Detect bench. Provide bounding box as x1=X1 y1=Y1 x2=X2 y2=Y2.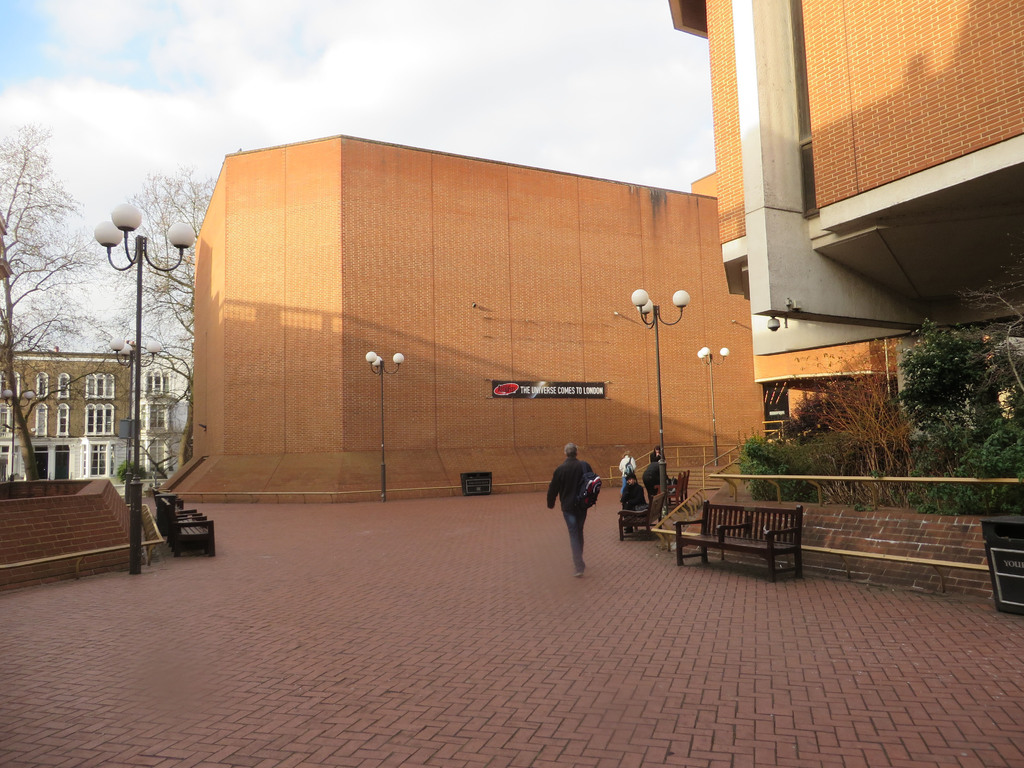
x1=615 y1=492 x2=678 y2=543.
